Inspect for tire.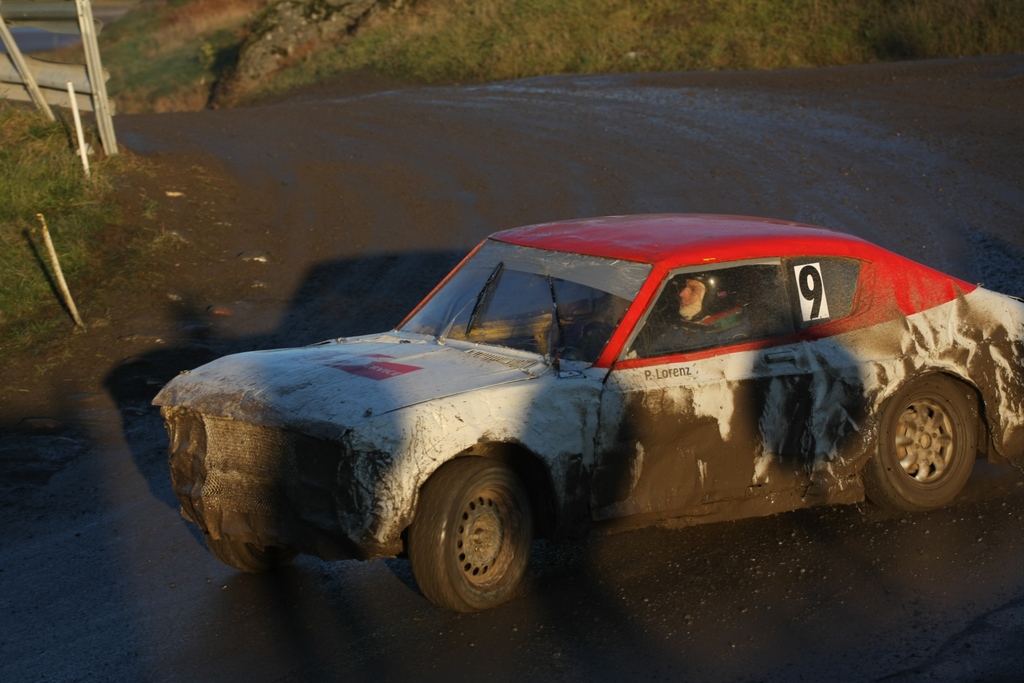
Inspection: bbox=[412, 469, 538, 618].
